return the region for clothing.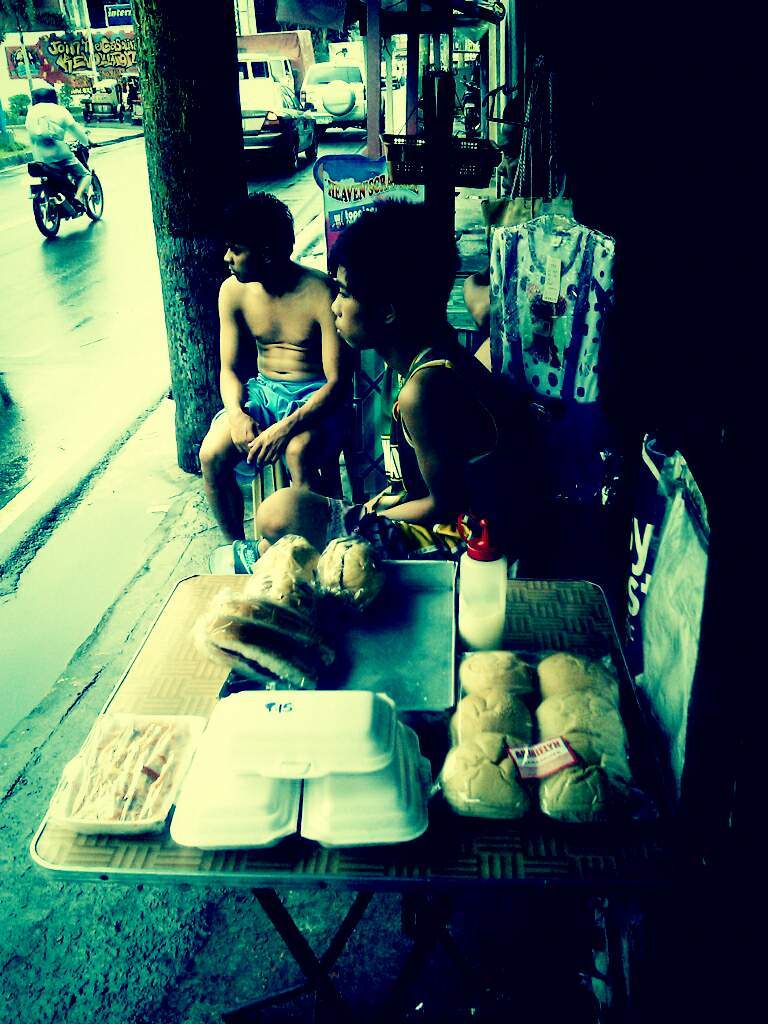
bbox=[384, 349, 521, 516].
